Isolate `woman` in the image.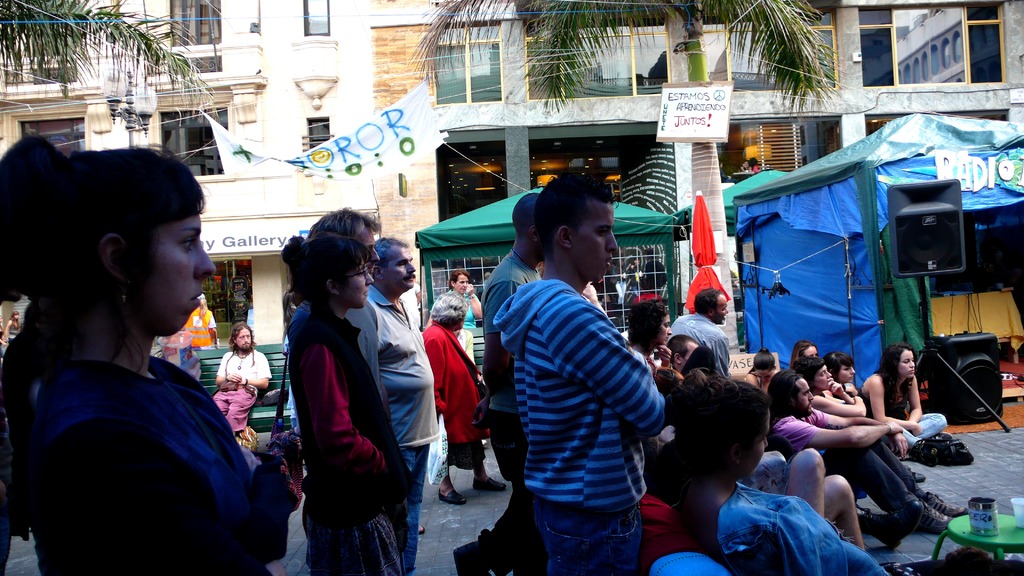
Isolated region: 0:131:287:575.
